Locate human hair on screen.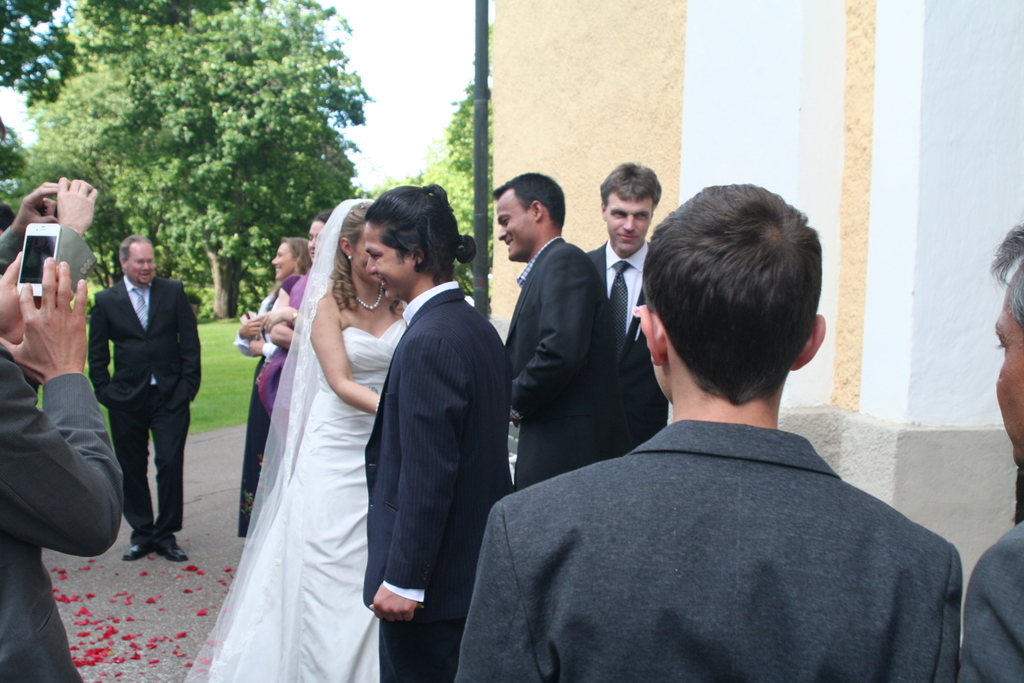
On screen at bbox(359, 178, 477, 283).
